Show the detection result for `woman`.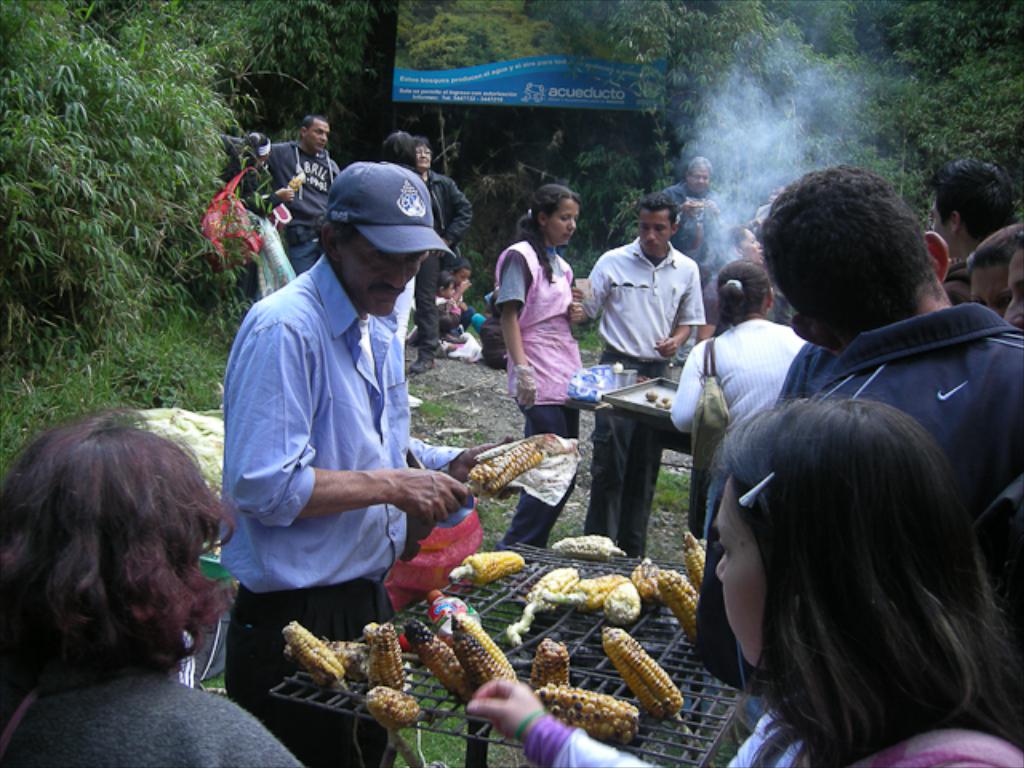
379/128/421/357.
